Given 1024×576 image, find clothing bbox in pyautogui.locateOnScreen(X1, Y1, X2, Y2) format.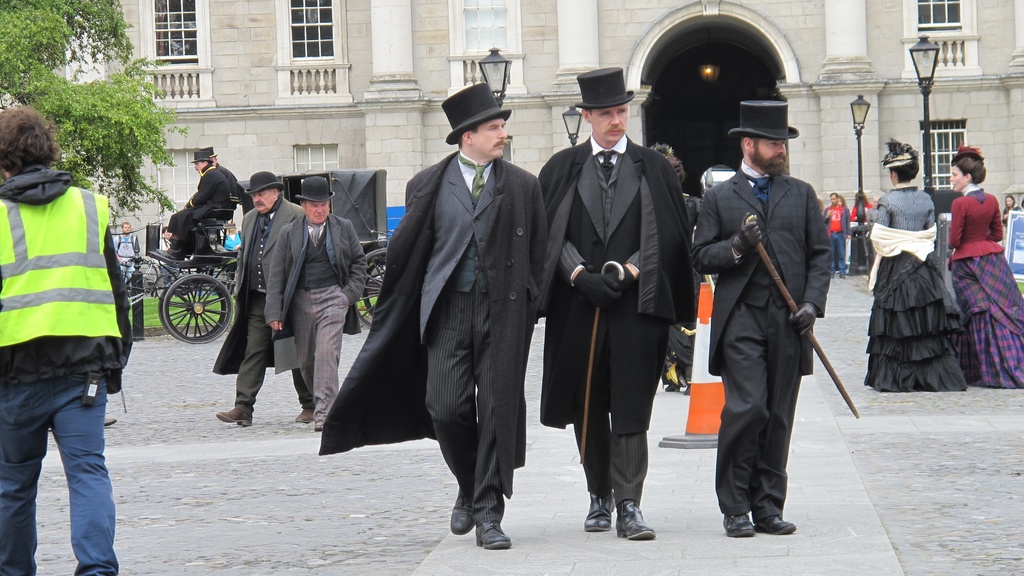
pyautogui.locateOnScreen(692, 168, 829, 524).
